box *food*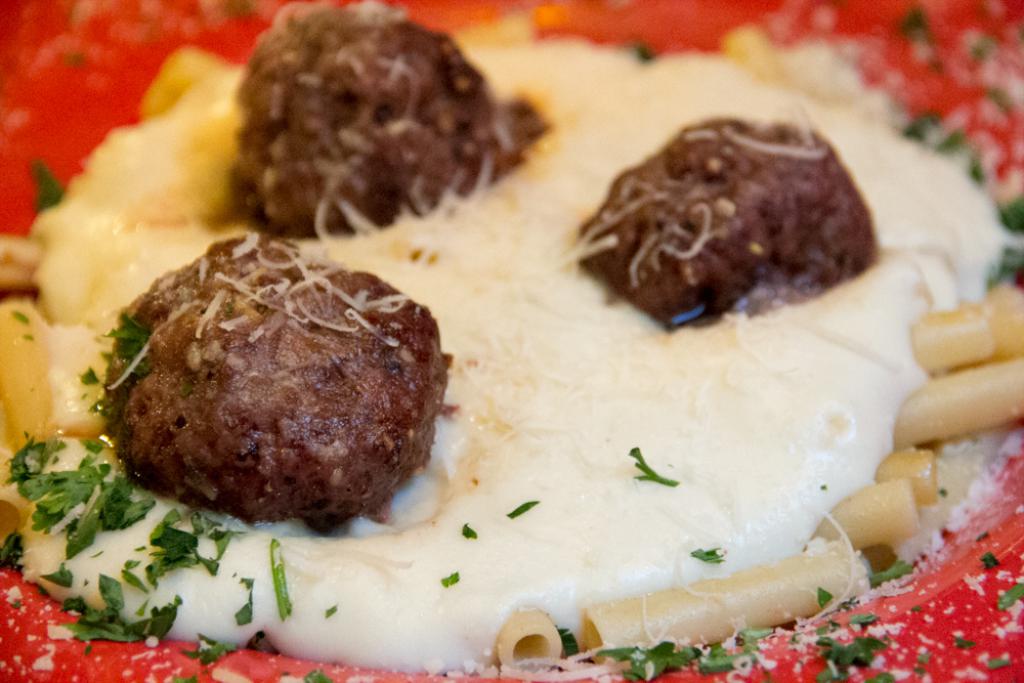
crop(0, 0, 1023, 682)
